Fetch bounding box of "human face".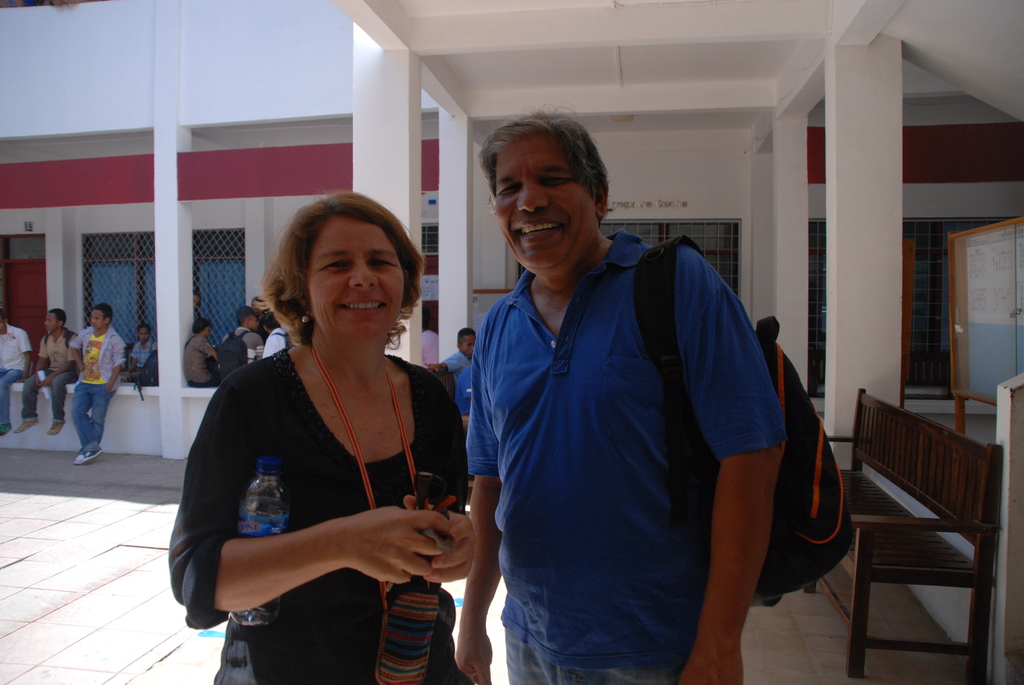
Bbox: {"x1": 490, "y1": 140, "x2": 582, "y2": 275}.
